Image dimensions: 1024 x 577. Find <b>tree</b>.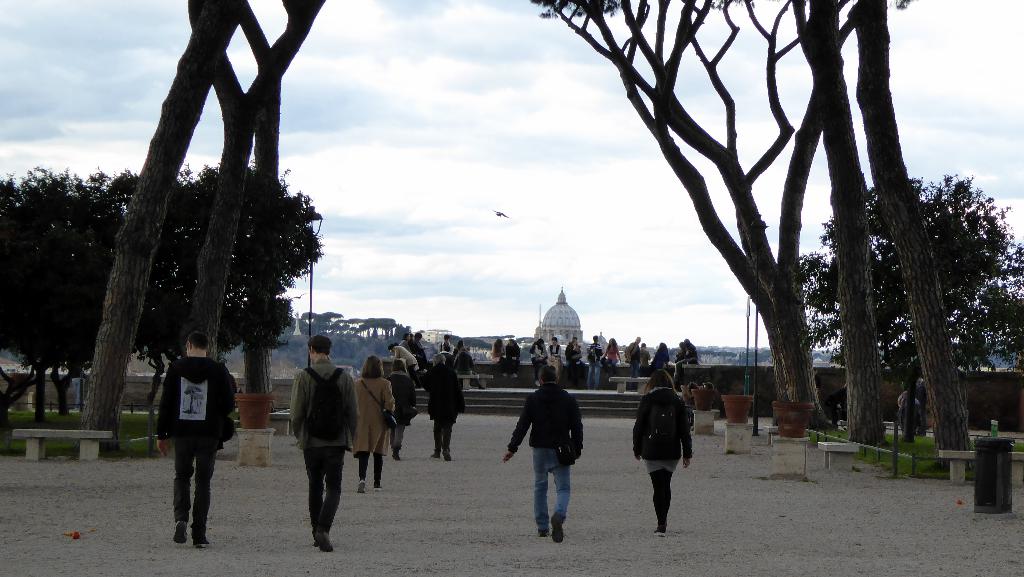
(83,0,326,451).
